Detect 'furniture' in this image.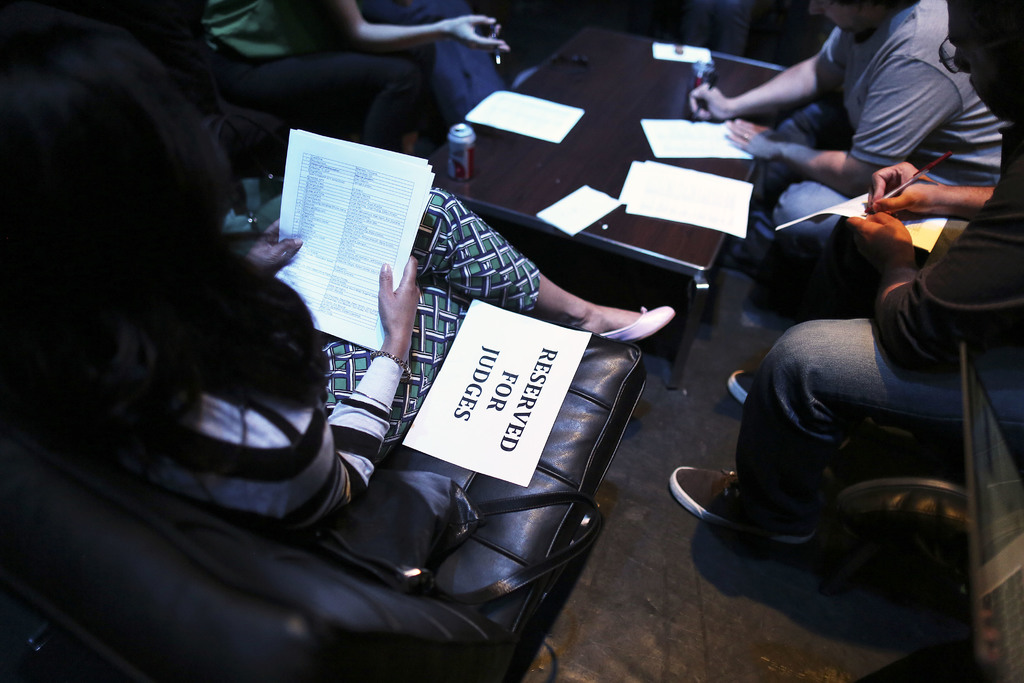
Detection: crop(824, 434, 966, 599).
